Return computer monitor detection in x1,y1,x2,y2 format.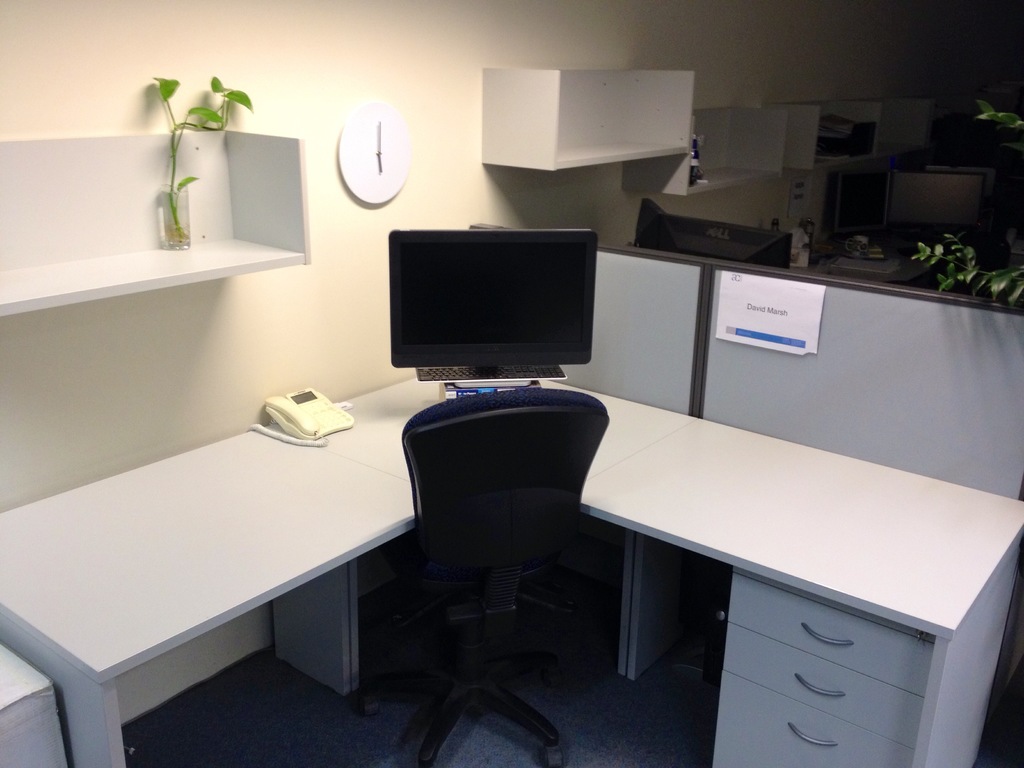
379,229,604,401.
